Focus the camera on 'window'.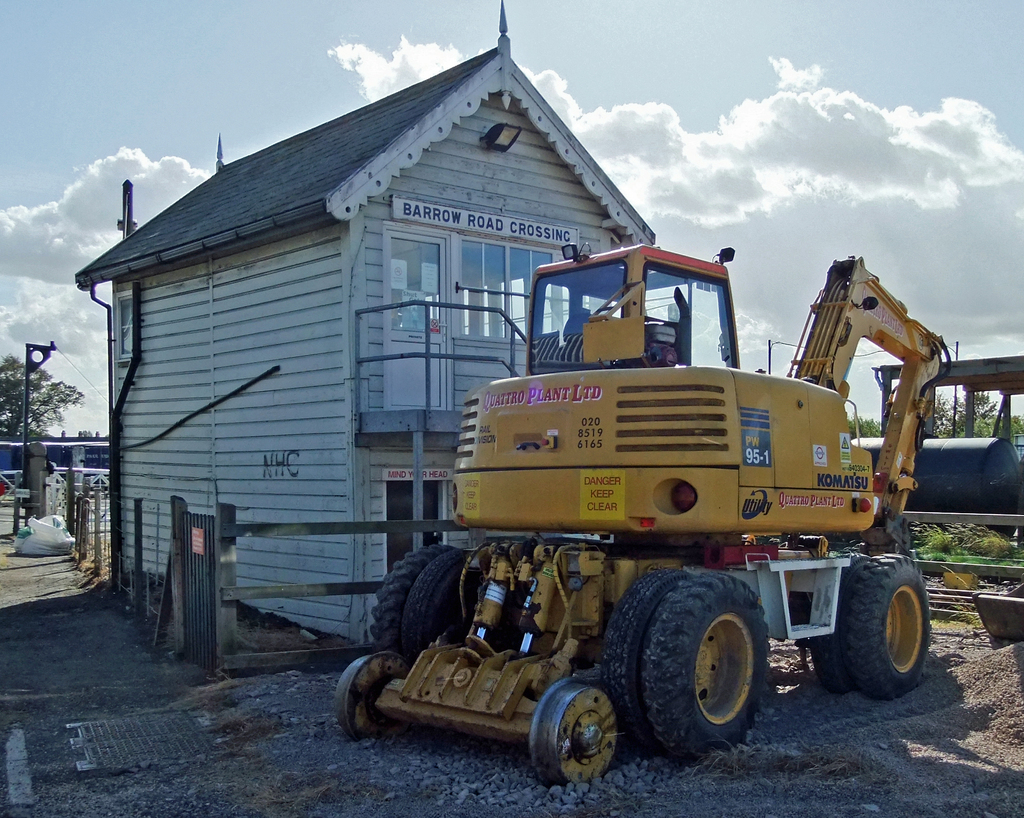
Focus region: rect(456, 238, 565, 341).
